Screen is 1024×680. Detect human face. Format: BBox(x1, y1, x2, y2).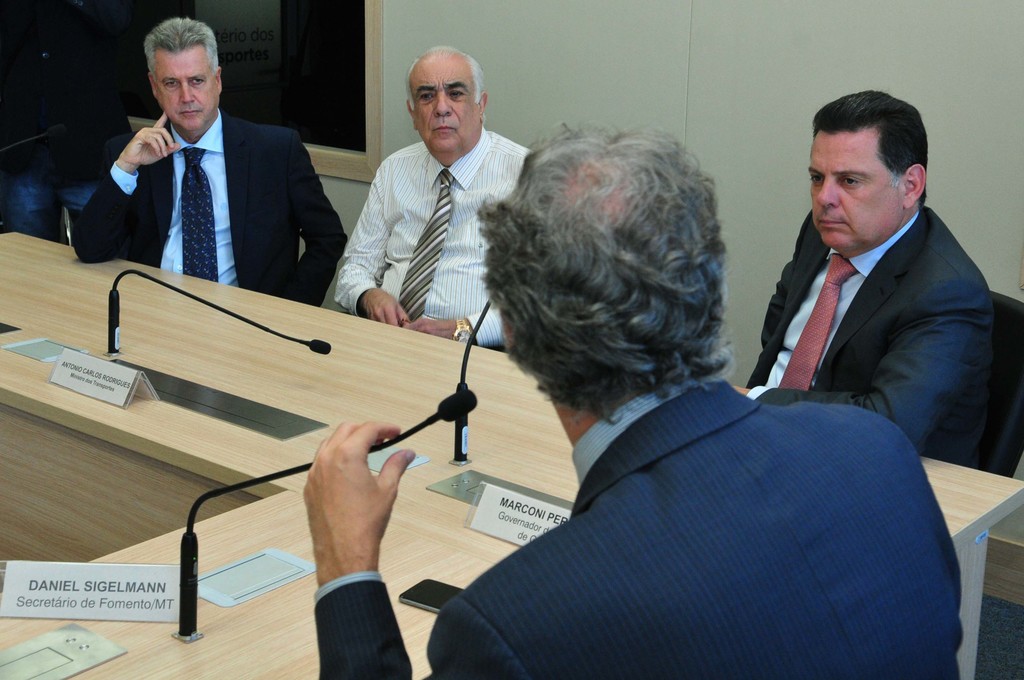
BBox(411, 53, 481, 152).
